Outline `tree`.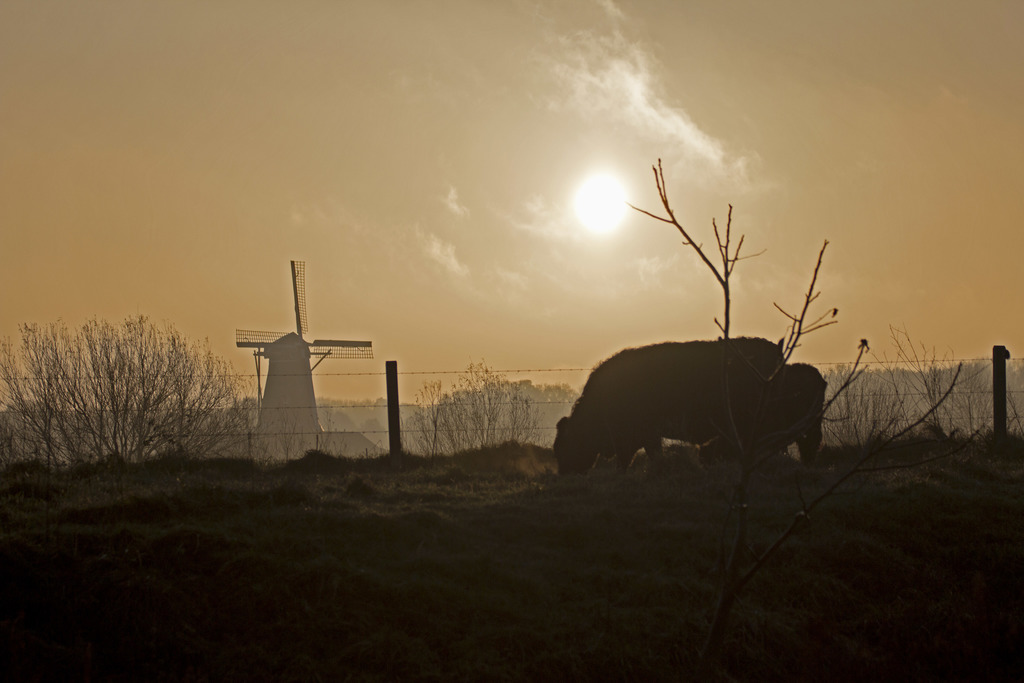
Outline: Rect(29, 303, 223, 477).
